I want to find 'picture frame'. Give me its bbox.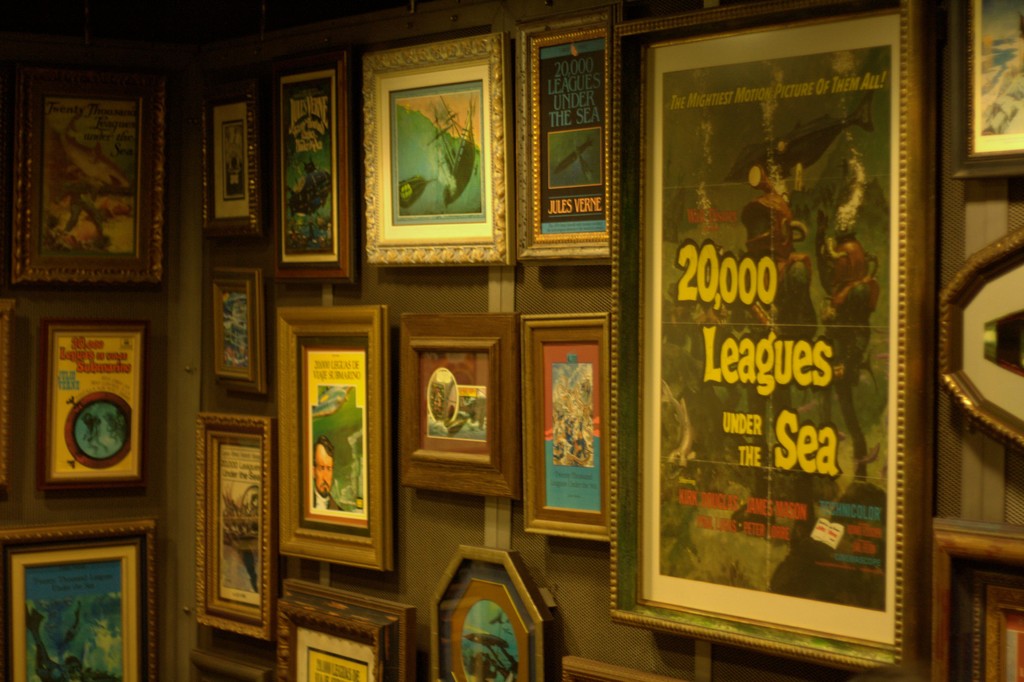
609,0,946,679.
